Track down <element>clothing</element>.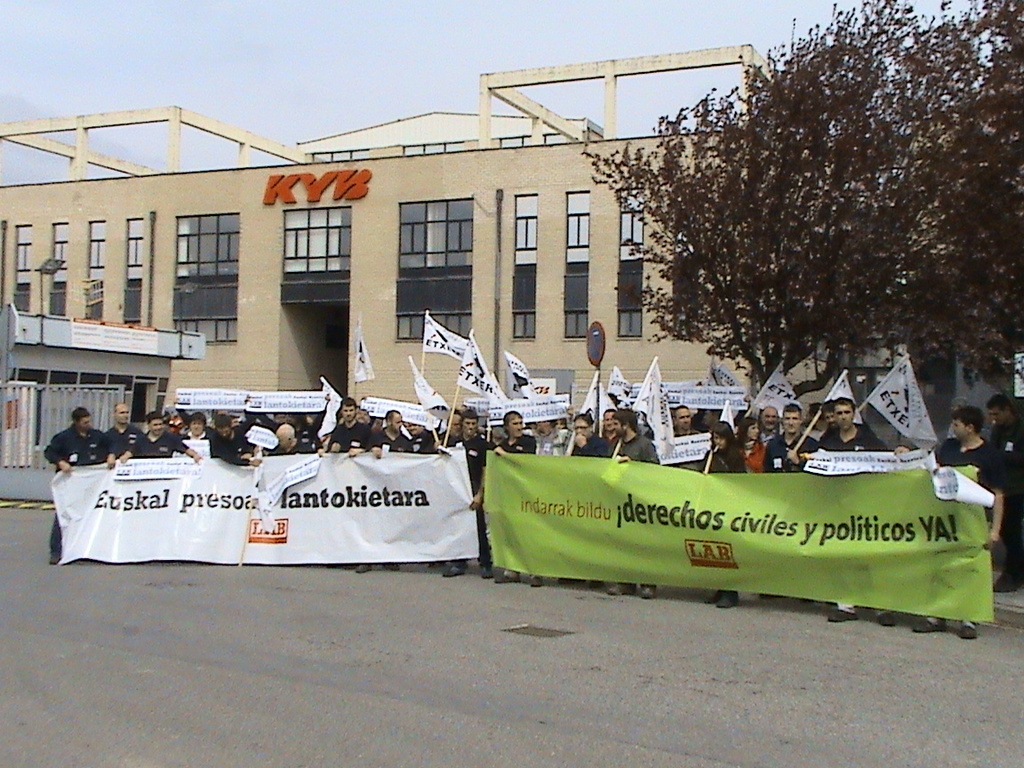
Tracked to (left=764, top=429, right=820, bottom=470).
